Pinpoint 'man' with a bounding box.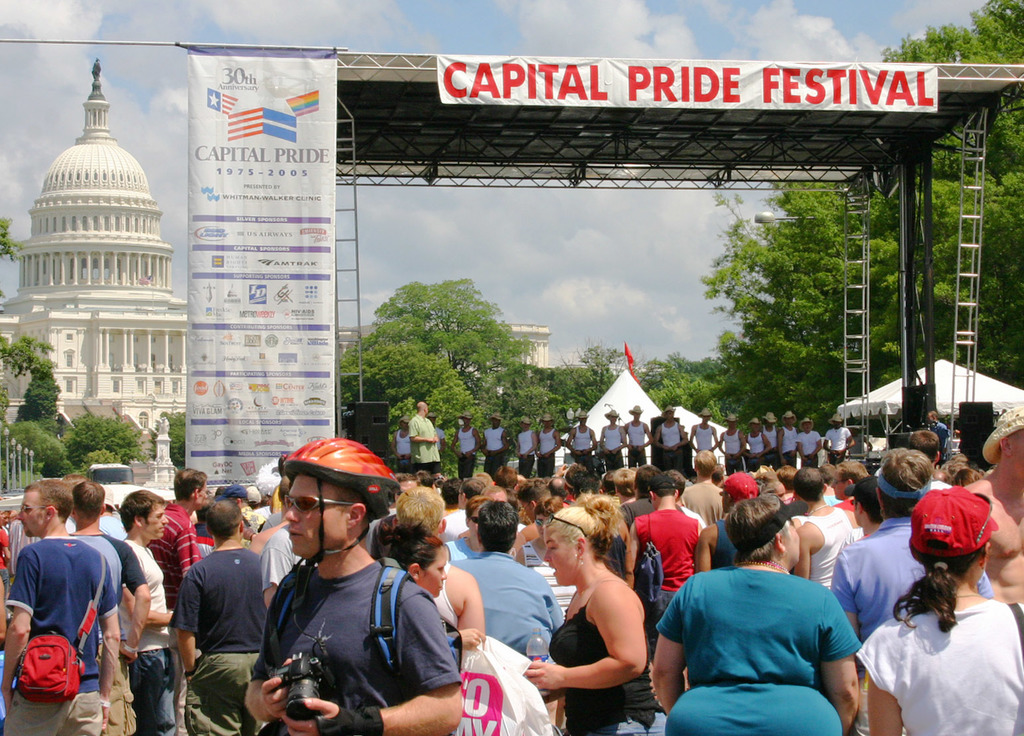
(655,405,687,474).
